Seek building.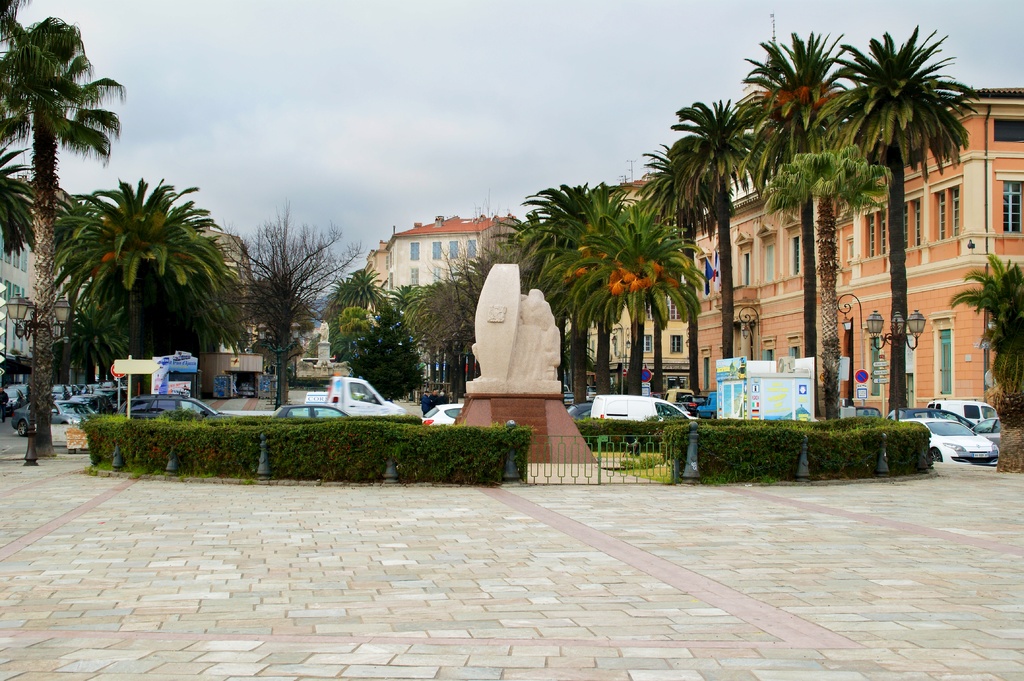
<box>364,212,691,402</box>.
